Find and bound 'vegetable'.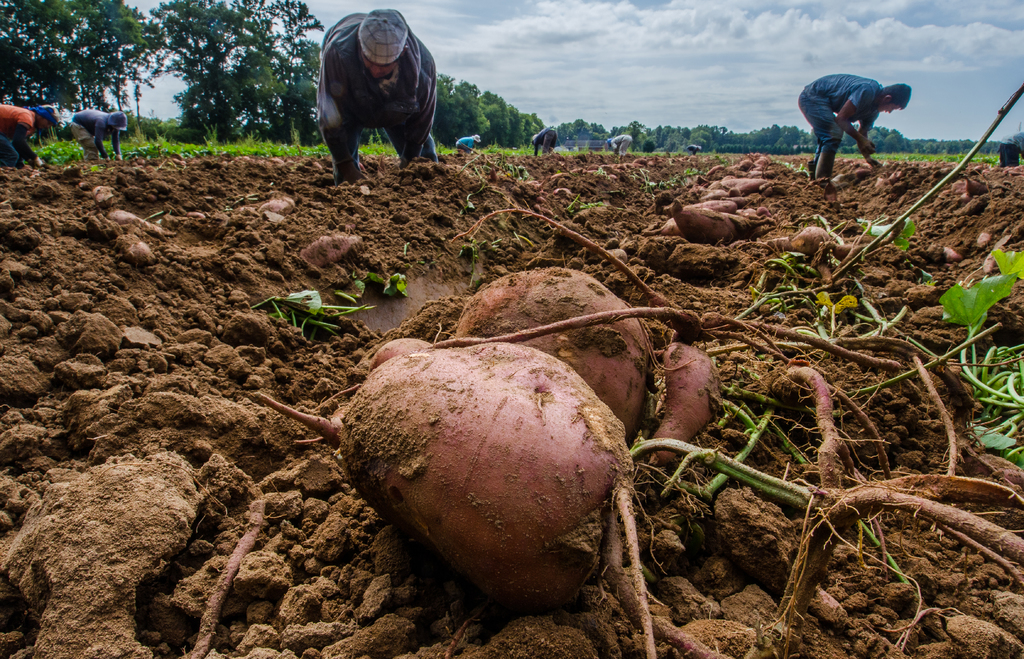
Bound: <box>79,180,93,191</box>.
